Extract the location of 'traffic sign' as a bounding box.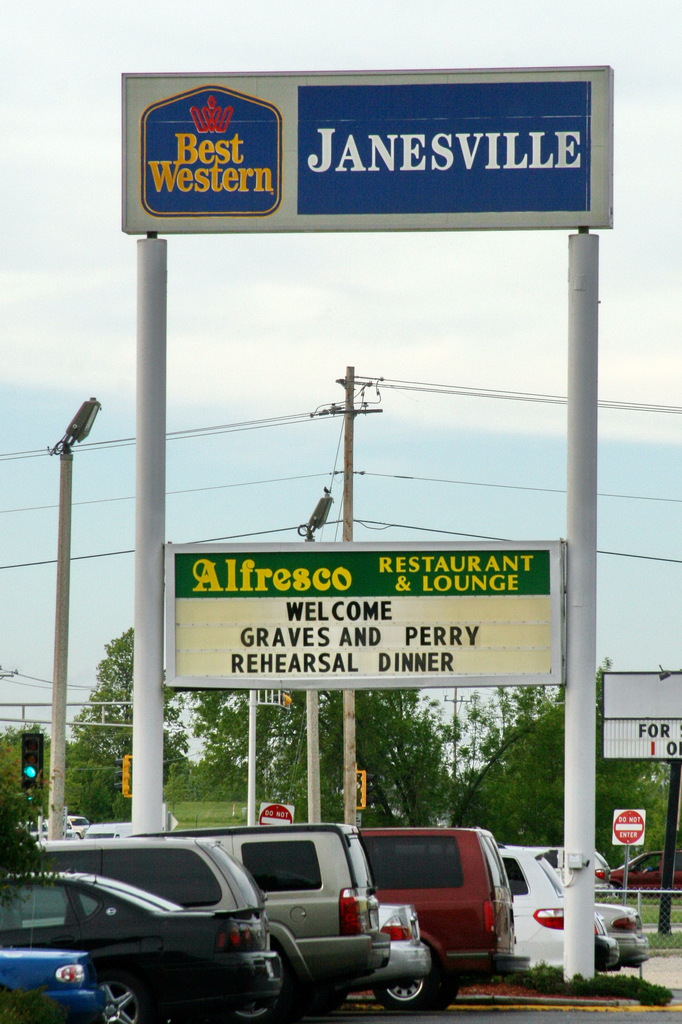
x1=260, y1=805, x2=295, y2=829.
